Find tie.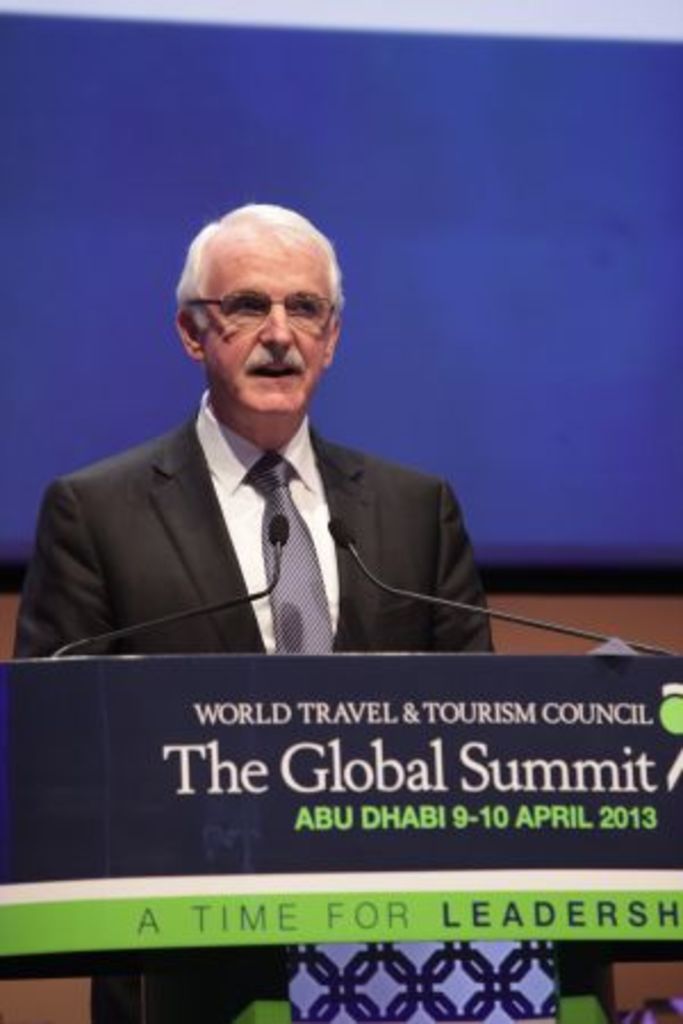
[left=244, top=451, right=328, bottom=660].
